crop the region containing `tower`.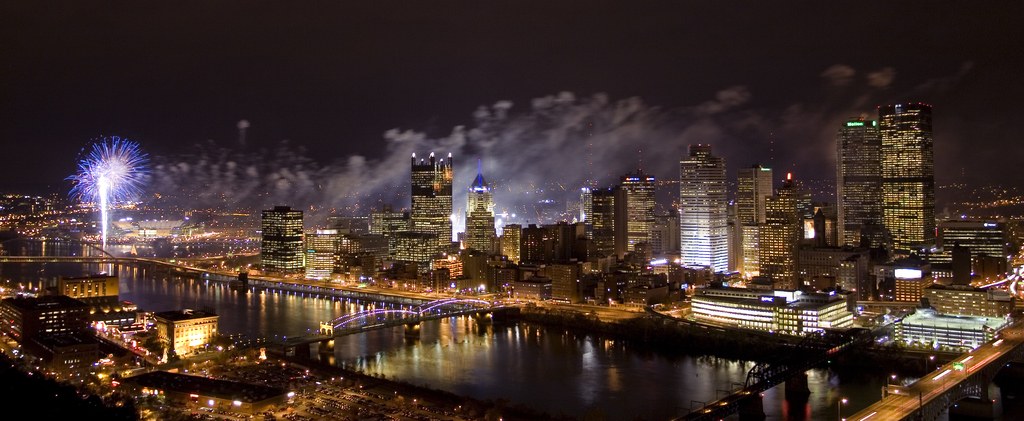
Crop region: [left=461, top=174, right=501, bottom=258].
